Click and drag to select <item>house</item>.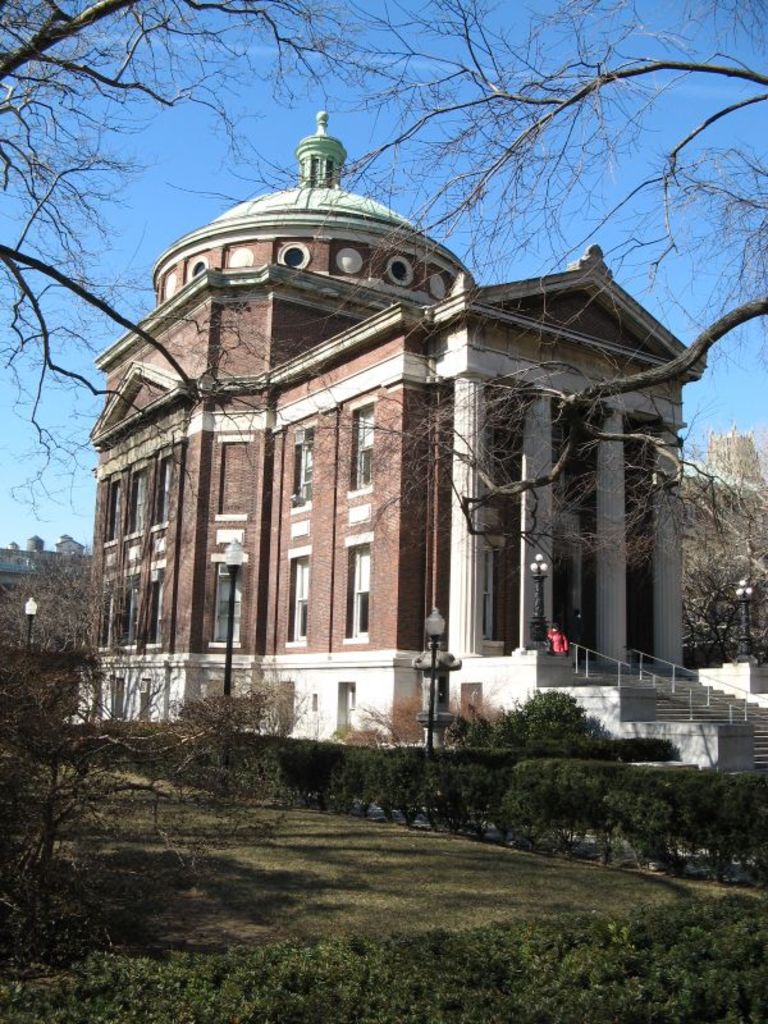
Selection: box=[87, 104, 767, 803].
